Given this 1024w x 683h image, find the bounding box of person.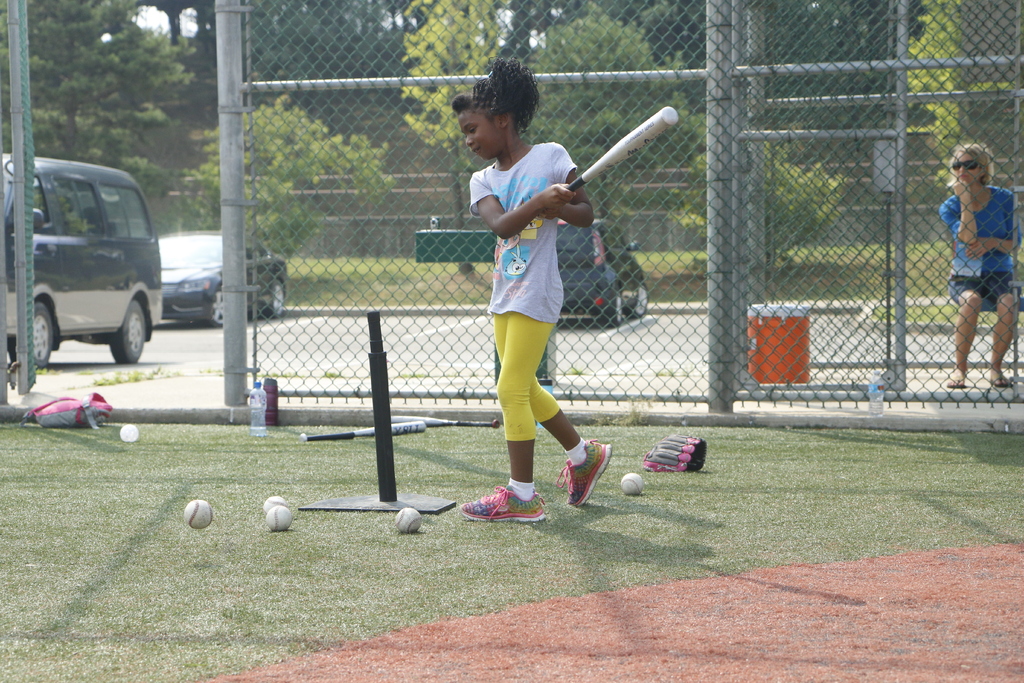
select_region(937, 142, 1016, 386).
